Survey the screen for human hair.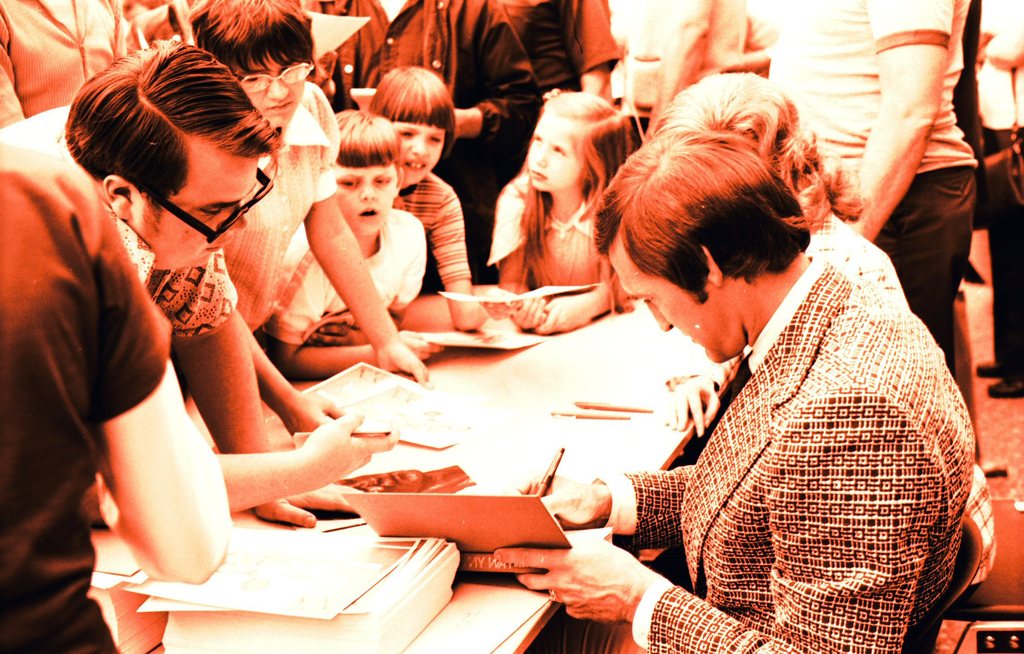
Survey found: [left=589, top=124, right=811, bottom=301].
